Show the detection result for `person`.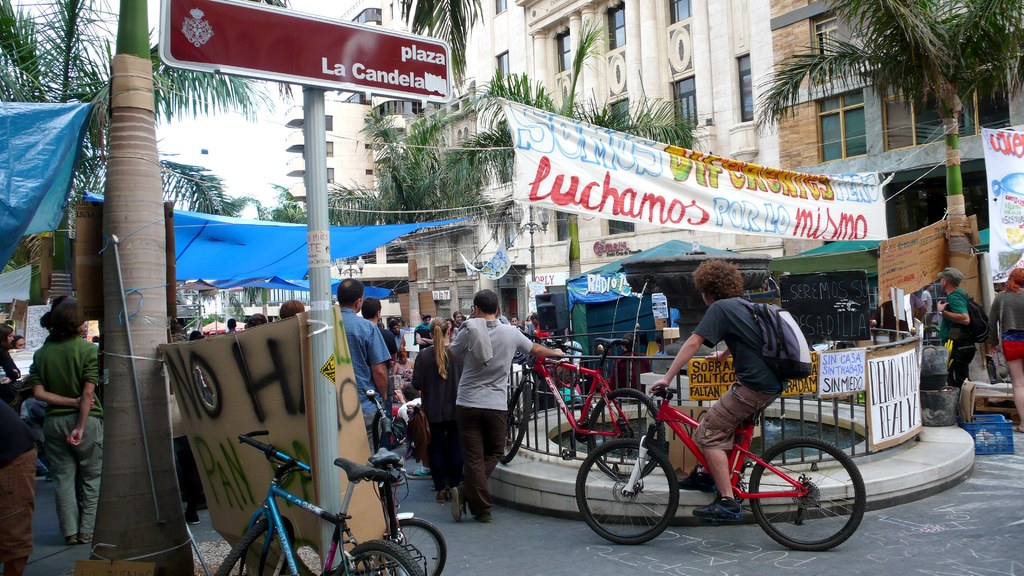
l=987, t=265, r=1023, b=437.
